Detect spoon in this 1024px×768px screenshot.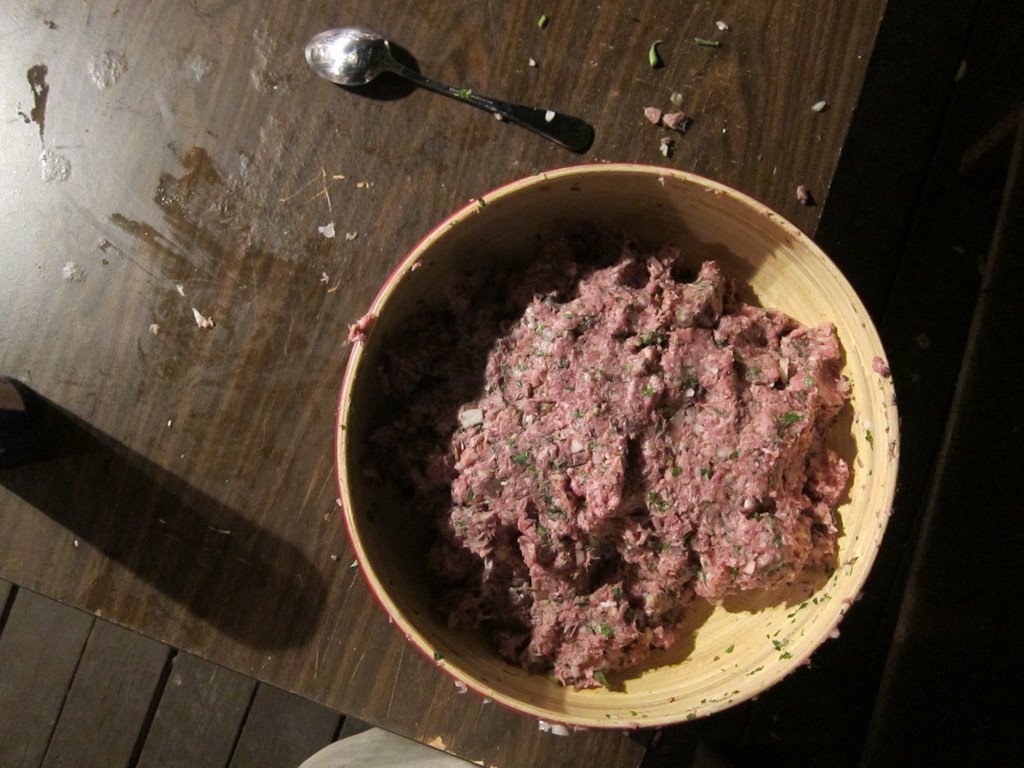
Detection: (left=307, top=26, right=594, bottom=157).
